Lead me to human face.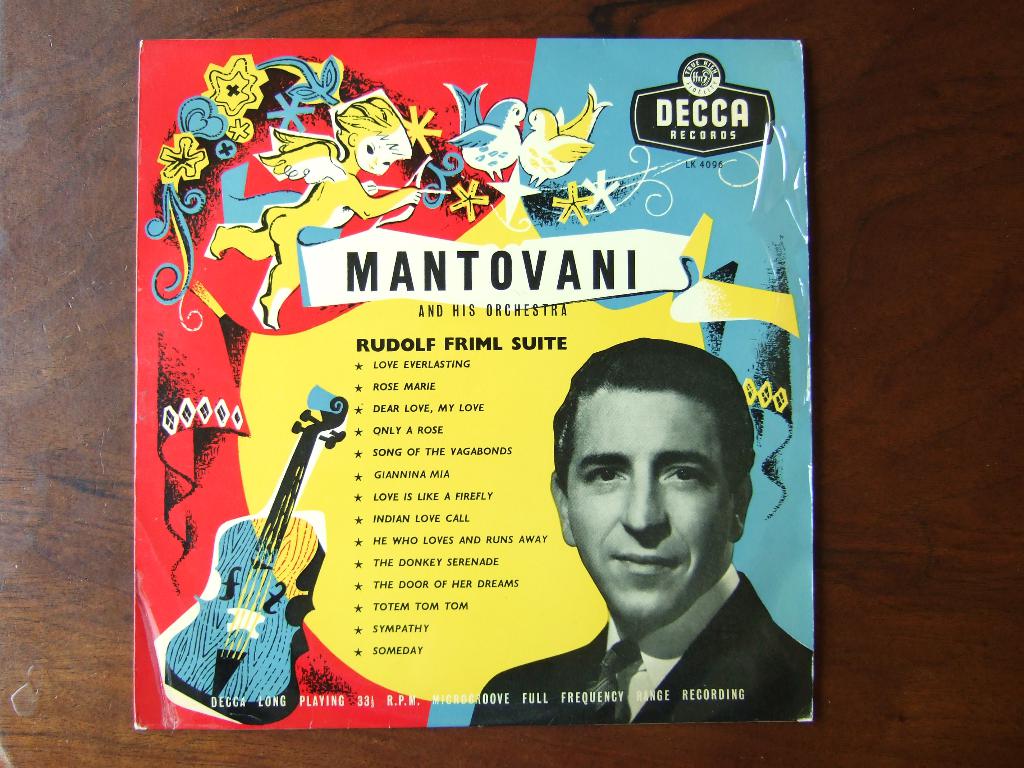
Lead to region(355, 135, 392, 175).
